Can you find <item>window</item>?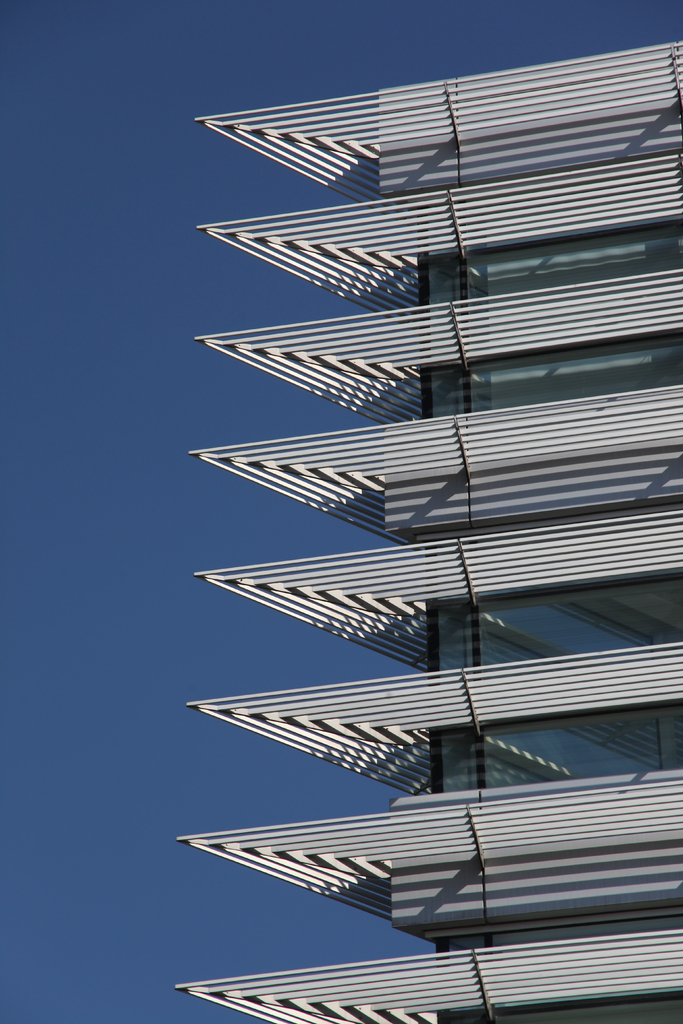
Yes, bounding box: 436:991:682:1023.
